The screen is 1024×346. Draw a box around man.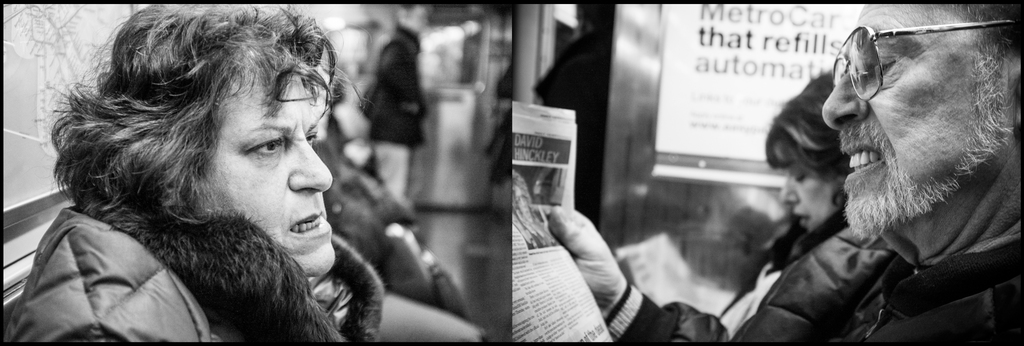
locate(549, 0, 1023, 345).
